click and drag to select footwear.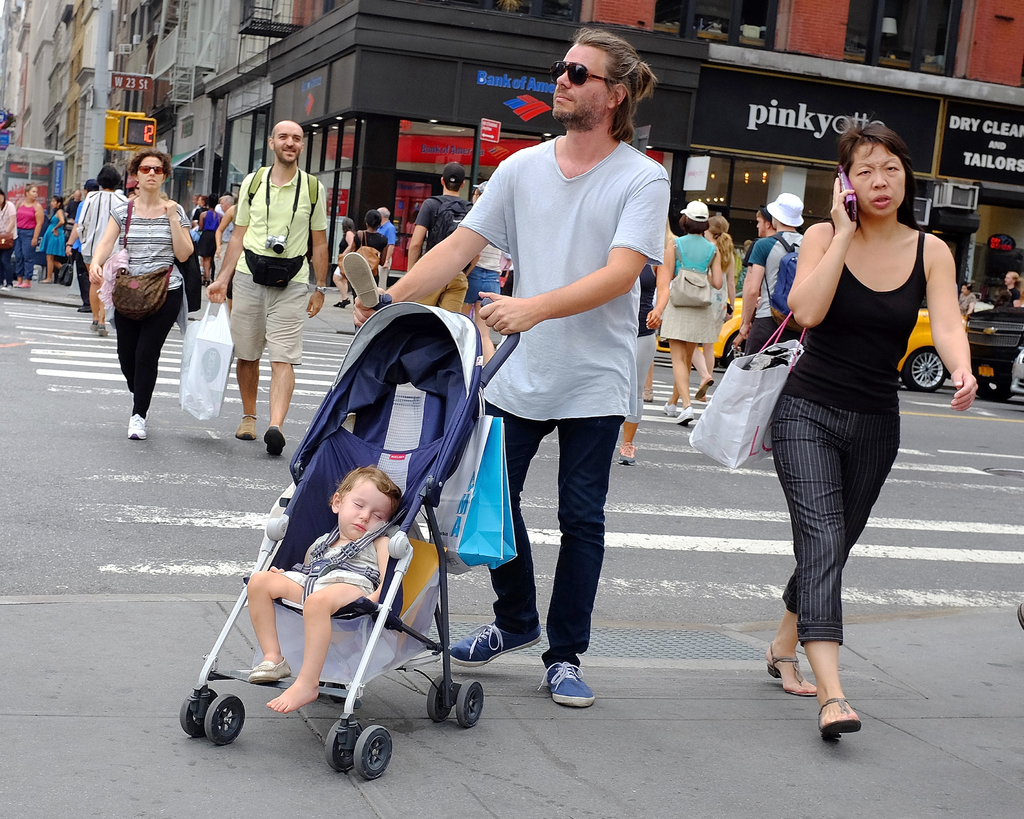
Selection: (left=817, top=689, right=862, bottom=740).
